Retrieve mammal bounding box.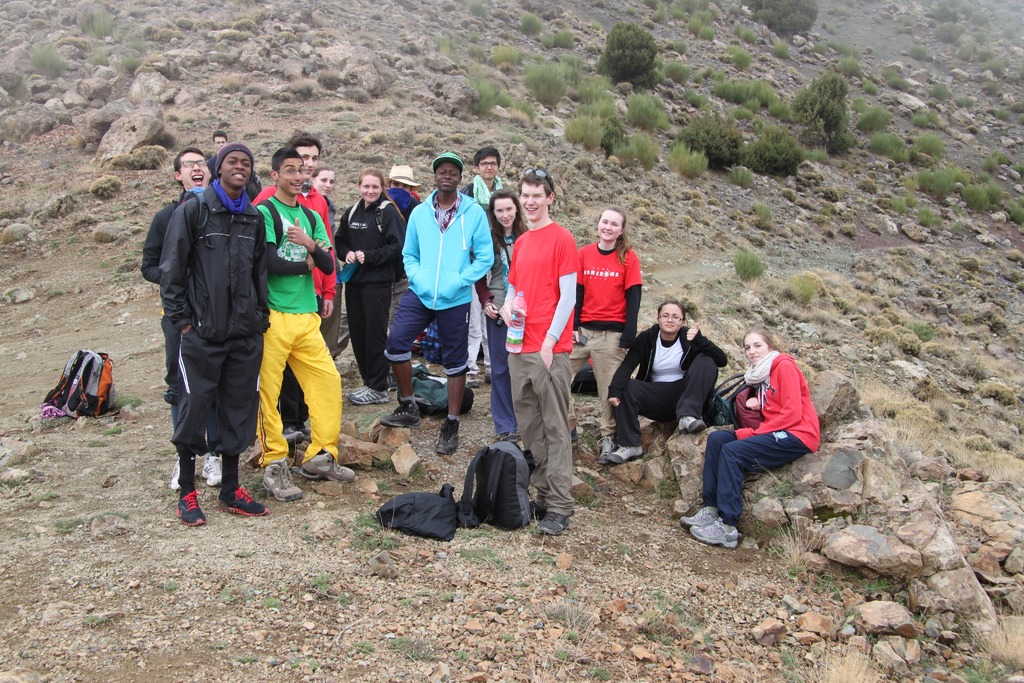
Bounding box: x1=386, y1=163, x2=424, y2=331.
